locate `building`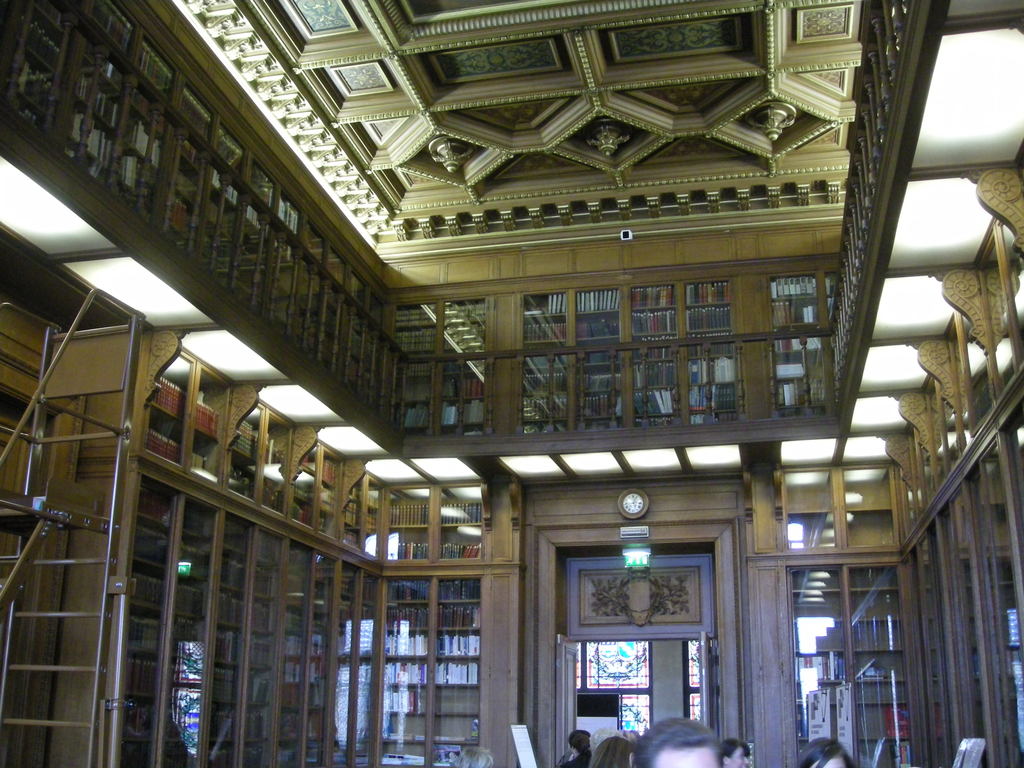
region(0, 0, 1023, 767)
